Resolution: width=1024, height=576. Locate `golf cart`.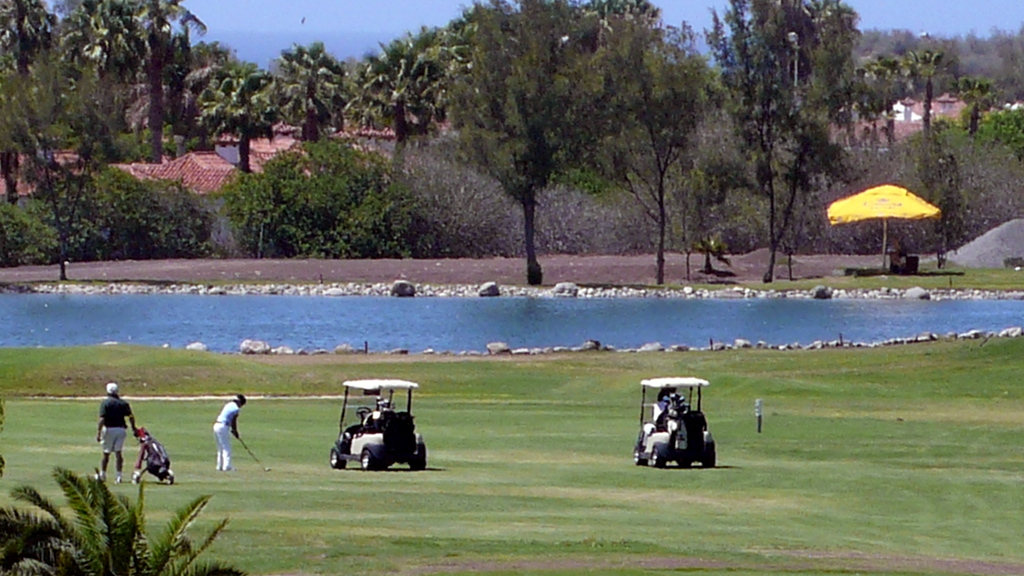
box(630, 377, 717, 470).
